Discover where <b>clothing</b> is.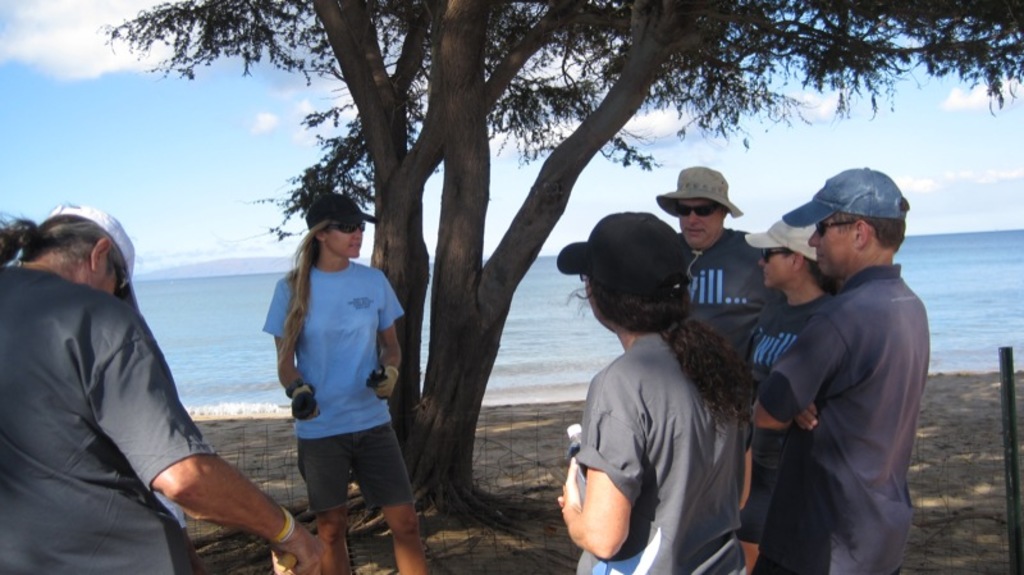
Discovered at (0,268,225,574).
